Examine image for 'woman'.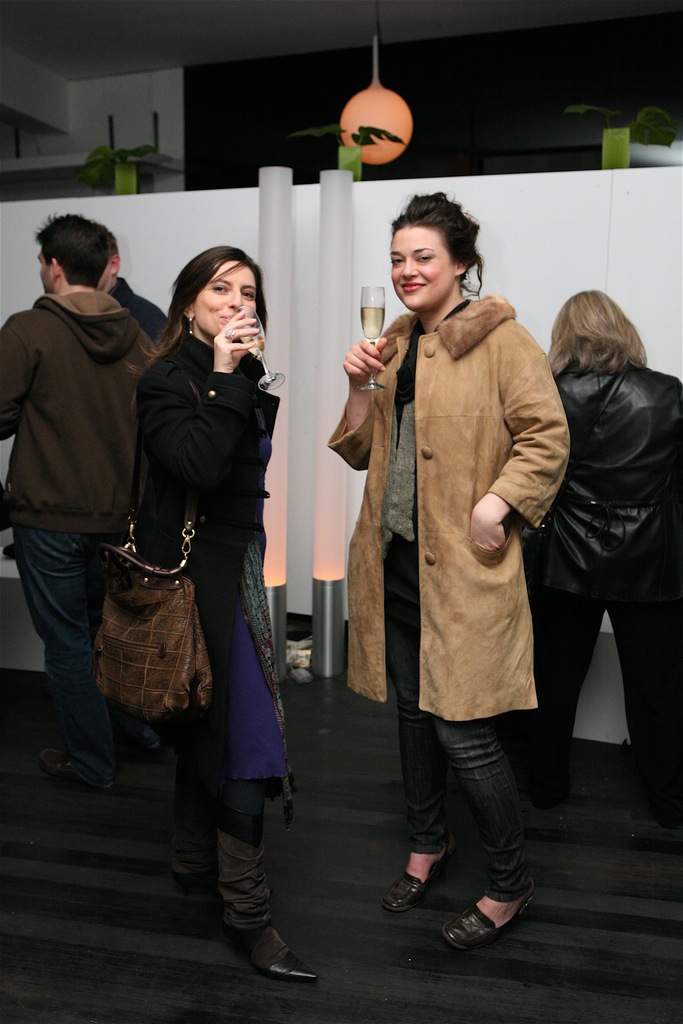
Examination result: bbox(502, 285, 682, 812).
